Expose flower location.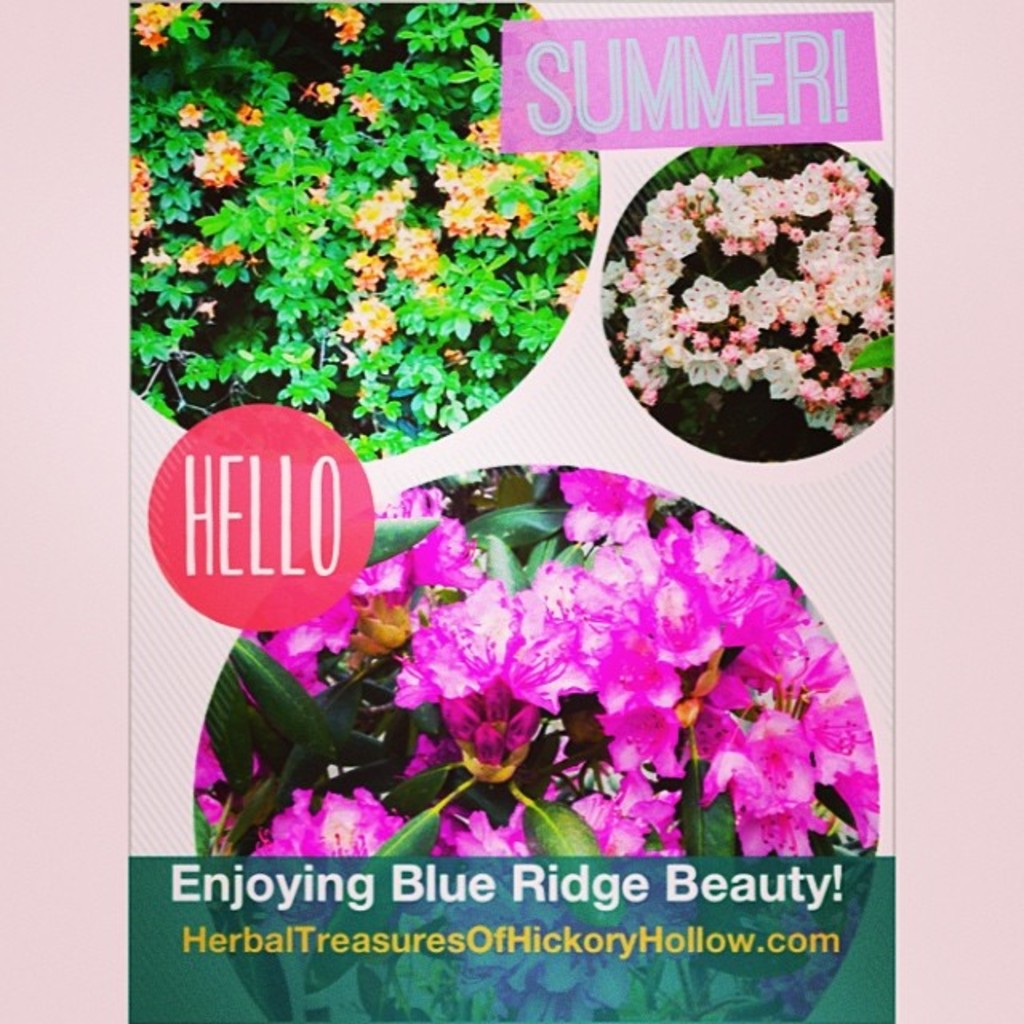
Exposed at select_region(131, 0, 179, 26).
